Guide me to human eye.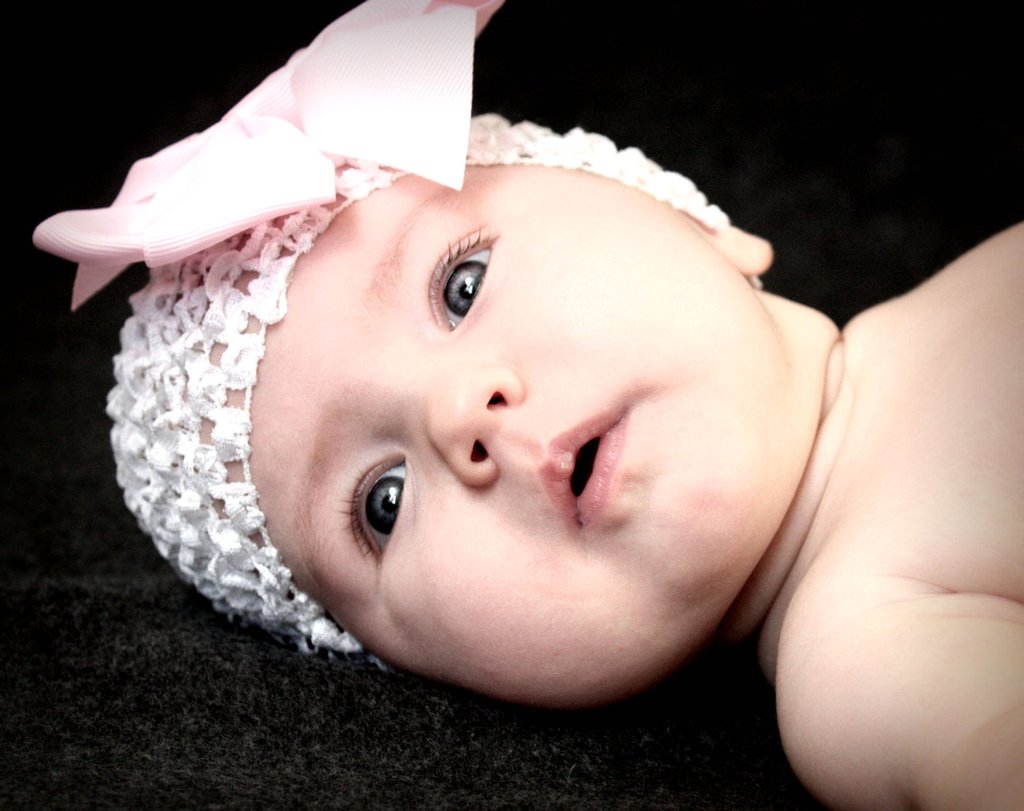
Guidance: 332 451 417 569.
